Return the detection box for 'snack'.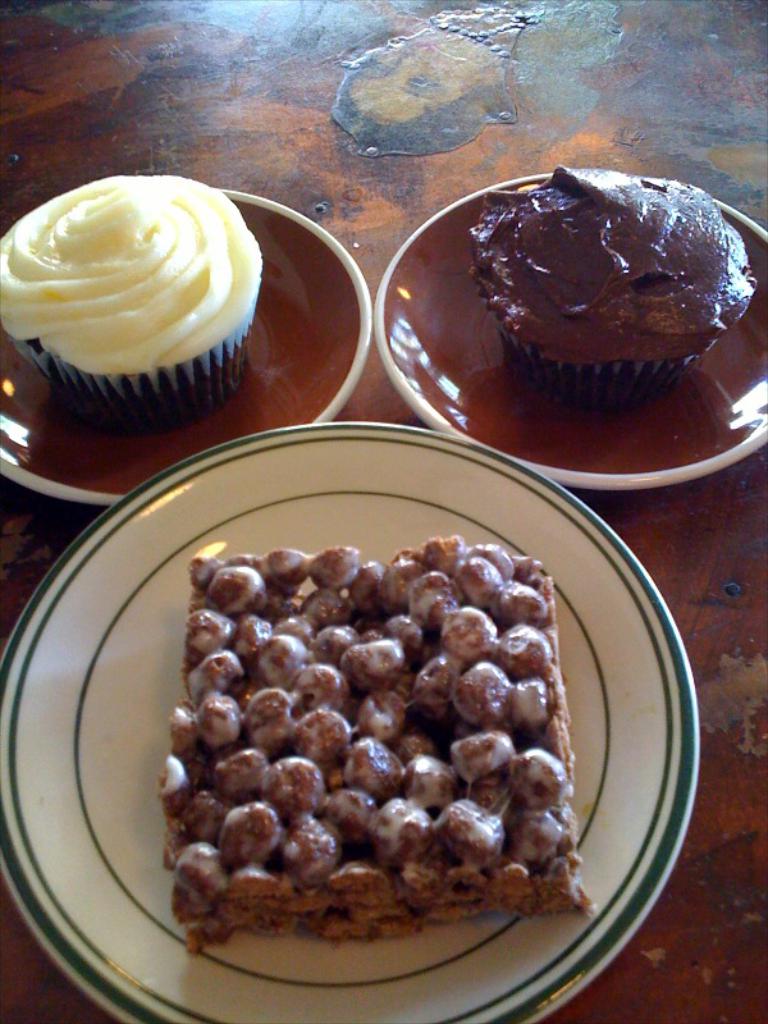
pyautogui.locateOnScreen(0, 170, 260, 406).
